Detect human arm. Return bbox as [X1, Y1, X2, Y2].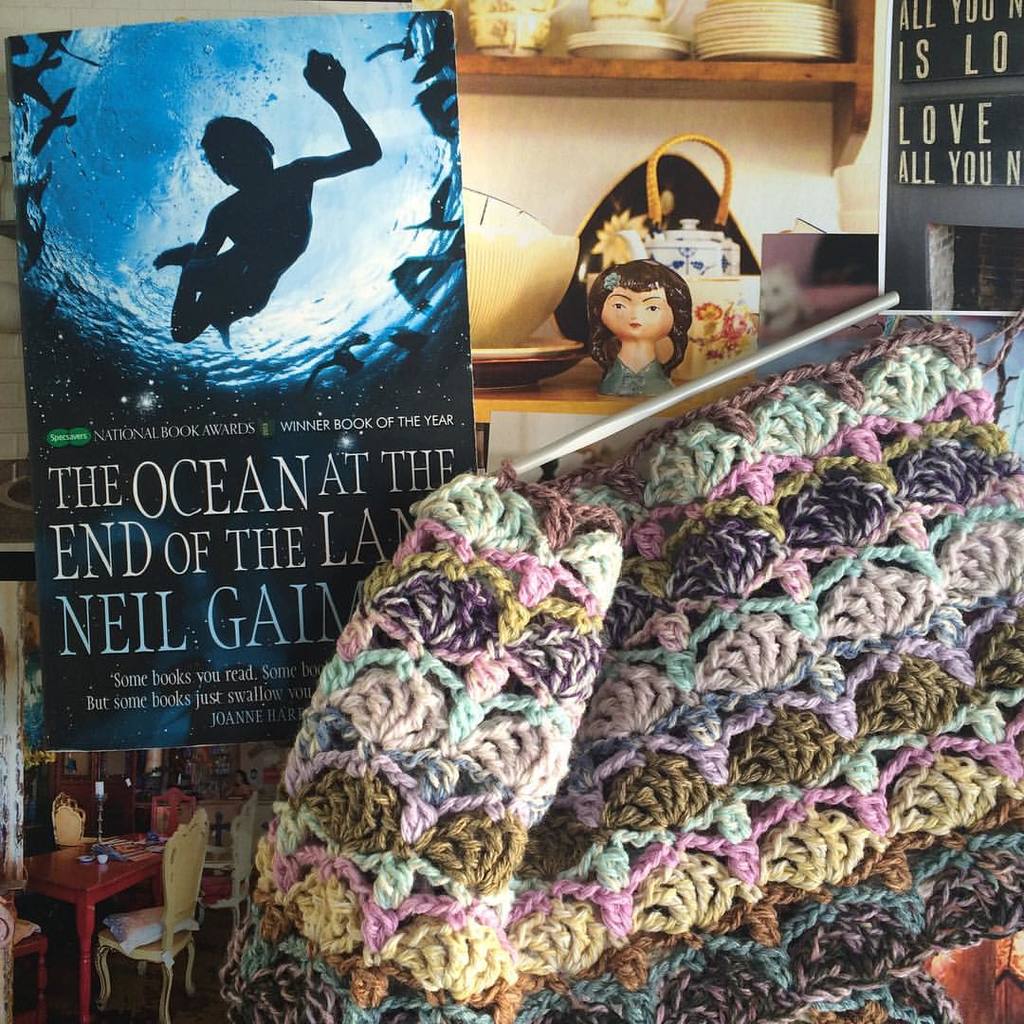
[271, 27, 379, 209].
